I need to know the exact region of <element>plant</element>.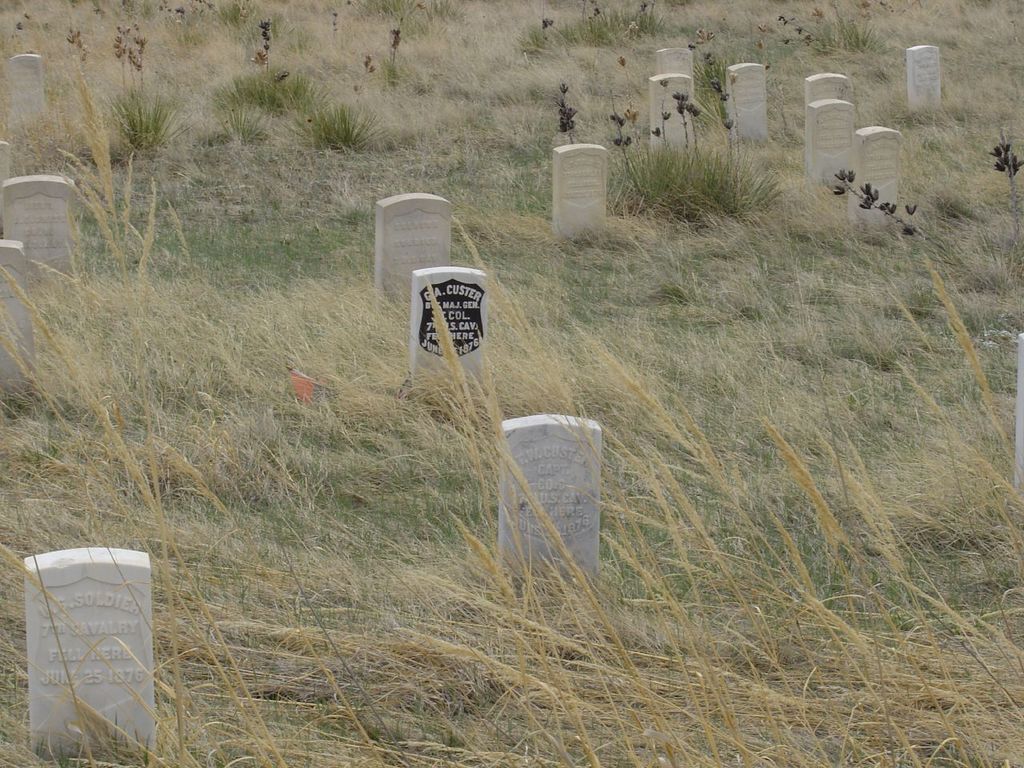
Region: [17, 189, 314, 657].
